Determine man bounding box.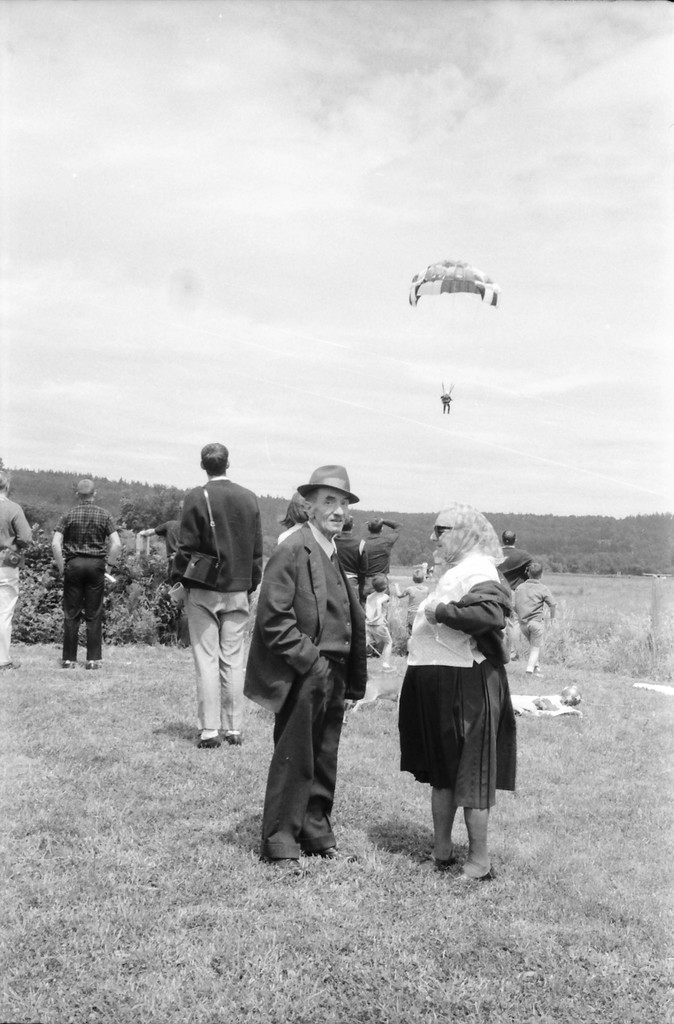
Determined: 499,532,536,657.
